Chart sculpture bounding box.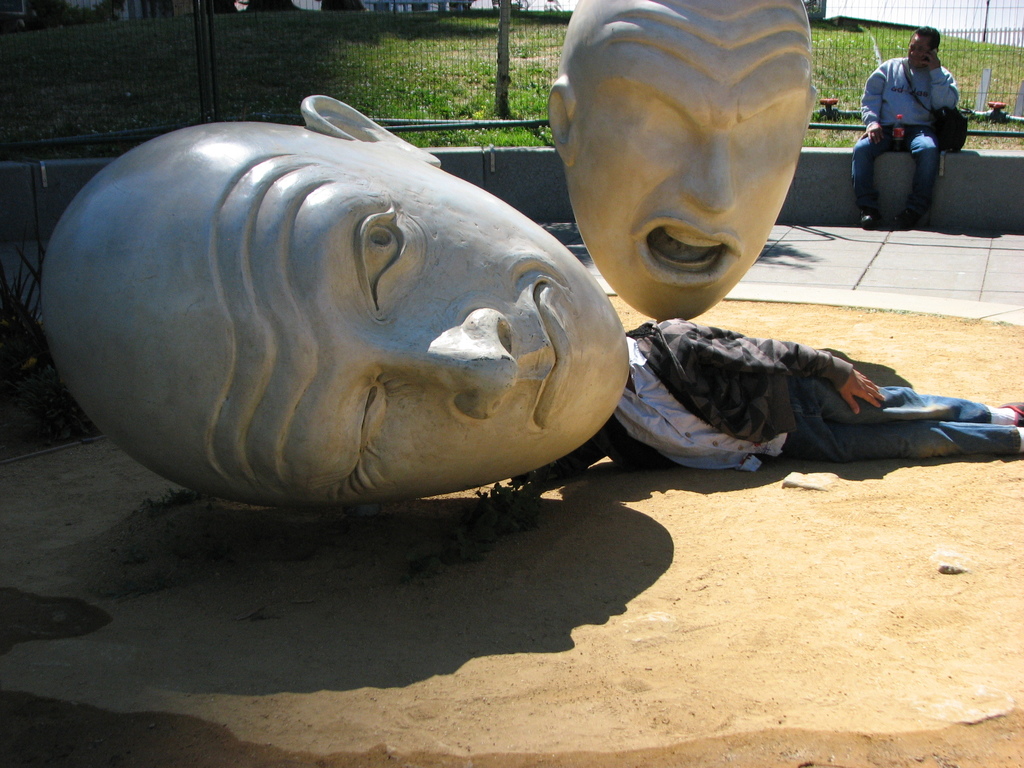
Charted: rect(48, 90, 630, 504).
